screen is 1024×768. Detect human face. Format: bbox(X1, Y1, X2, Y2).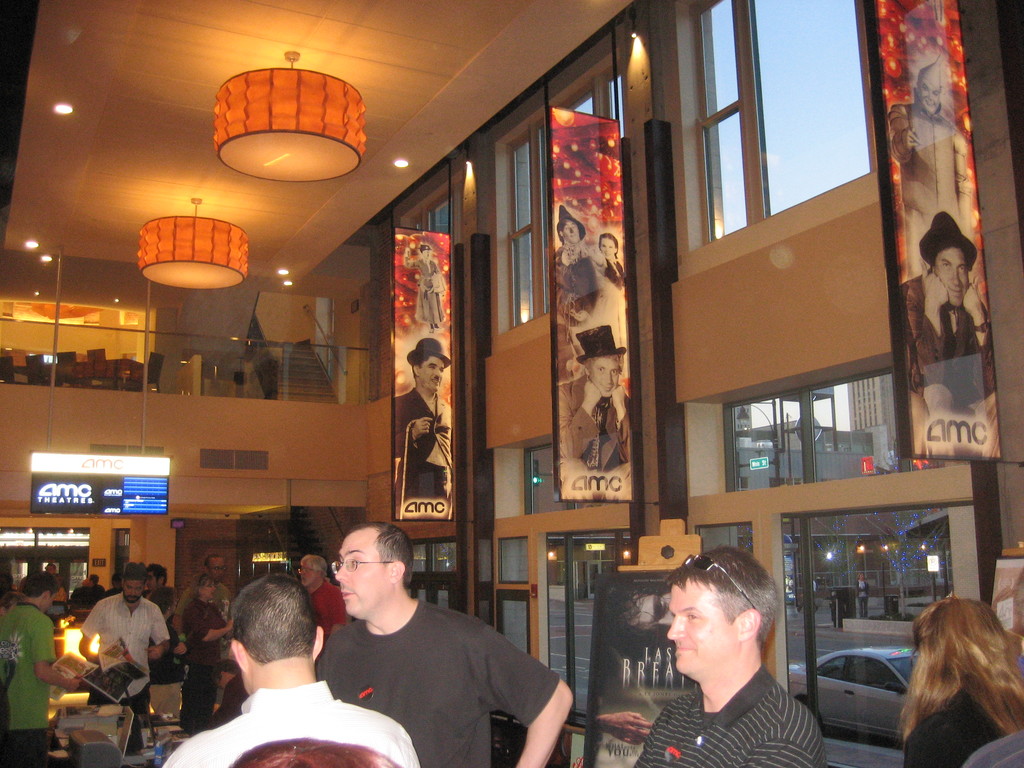
bbox(333, 528, 388, 620).
